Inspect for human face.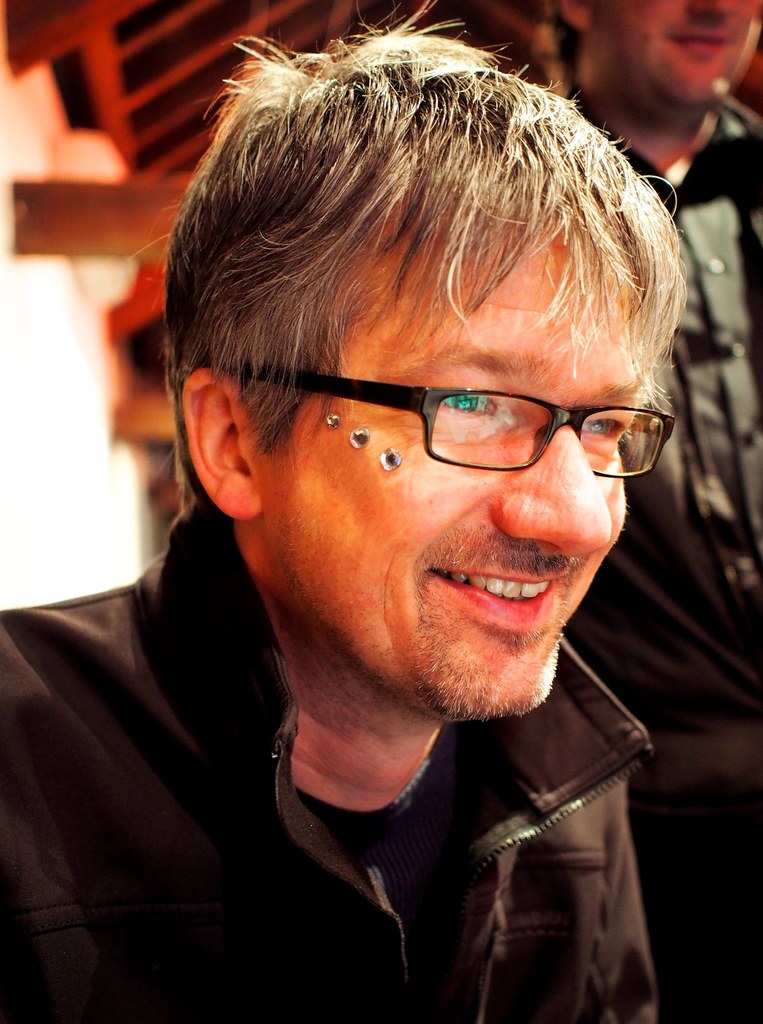
Inspection: 593, 0, 762, 80.
